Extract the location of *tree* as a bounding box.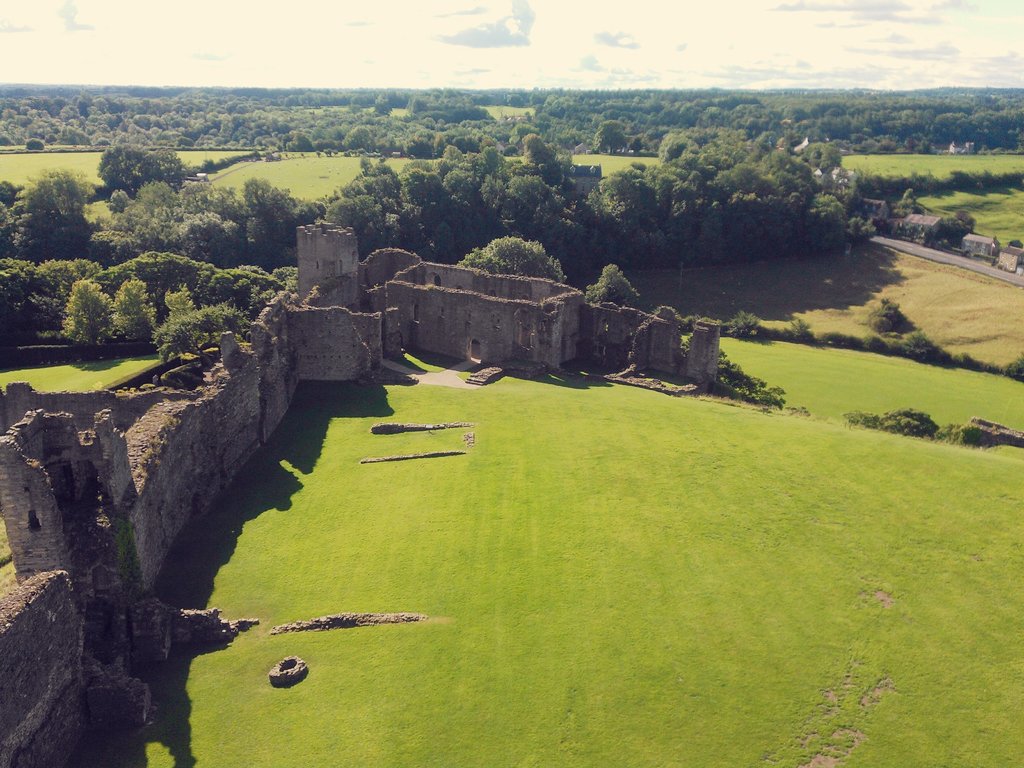
159 285 200 324.
